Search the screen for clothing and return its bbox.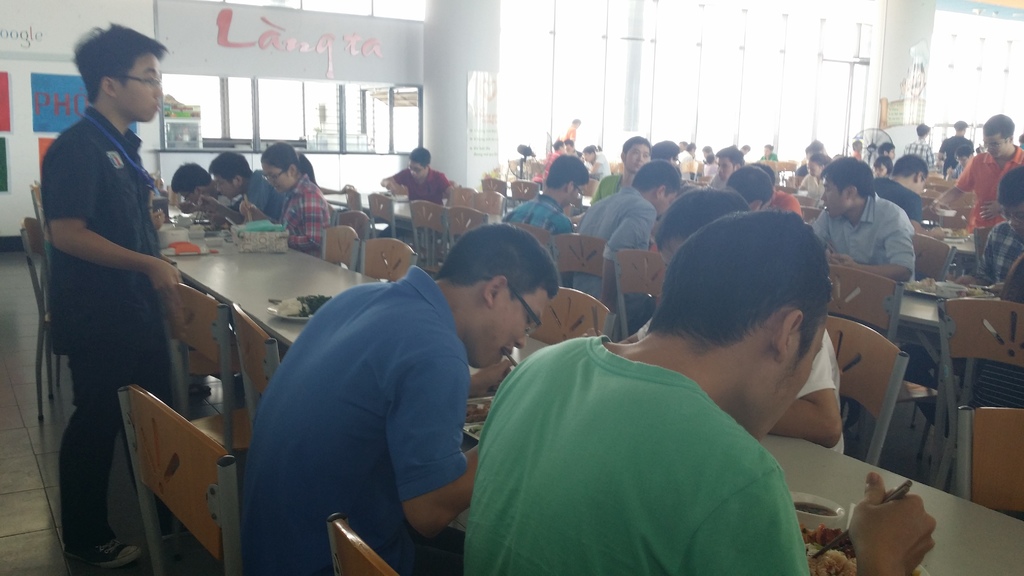
Found: region(943, 143, 1023, 227).
